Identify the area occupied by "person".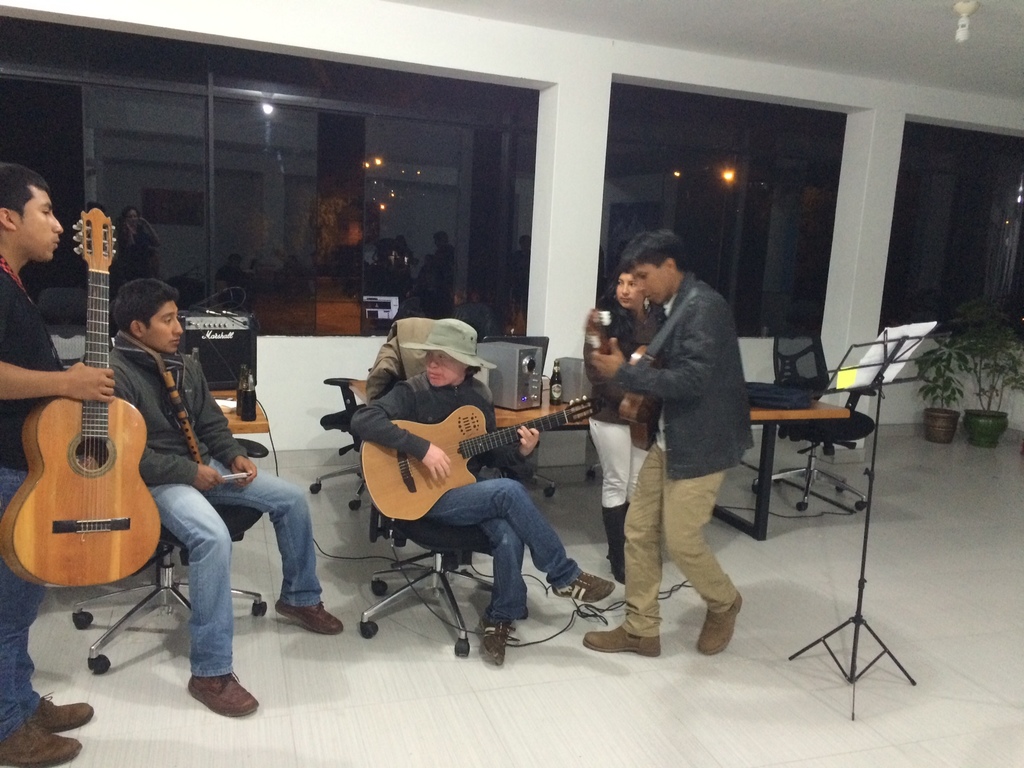
Area: locate(0, 162, 115, 767).
